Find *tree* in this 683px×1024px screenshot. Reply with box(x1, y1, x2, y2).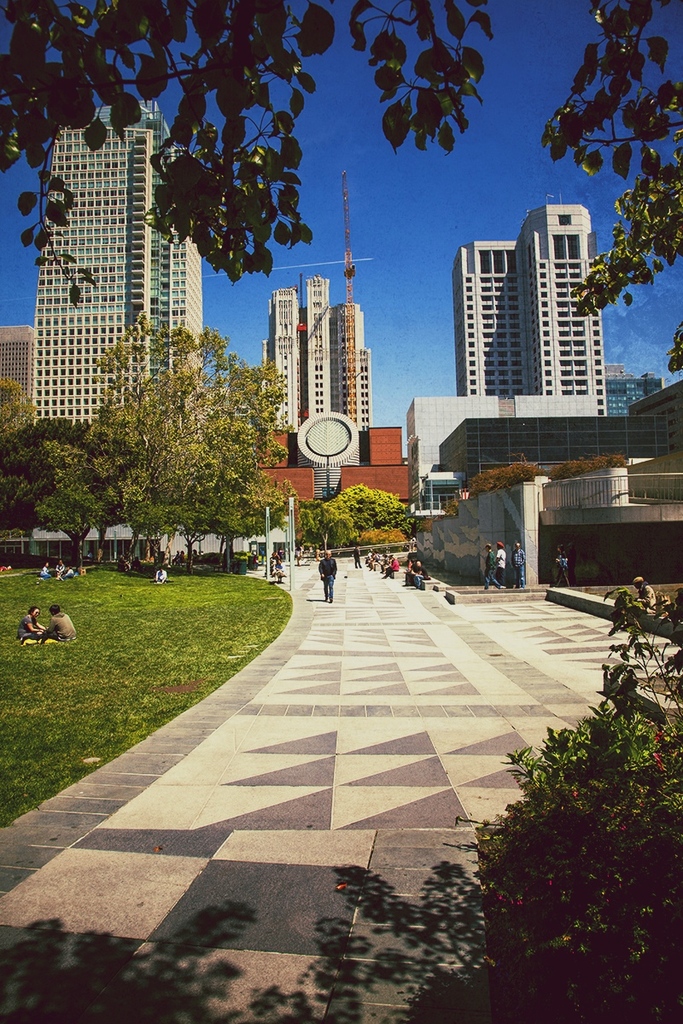
box(0, 0, 682, 290).
